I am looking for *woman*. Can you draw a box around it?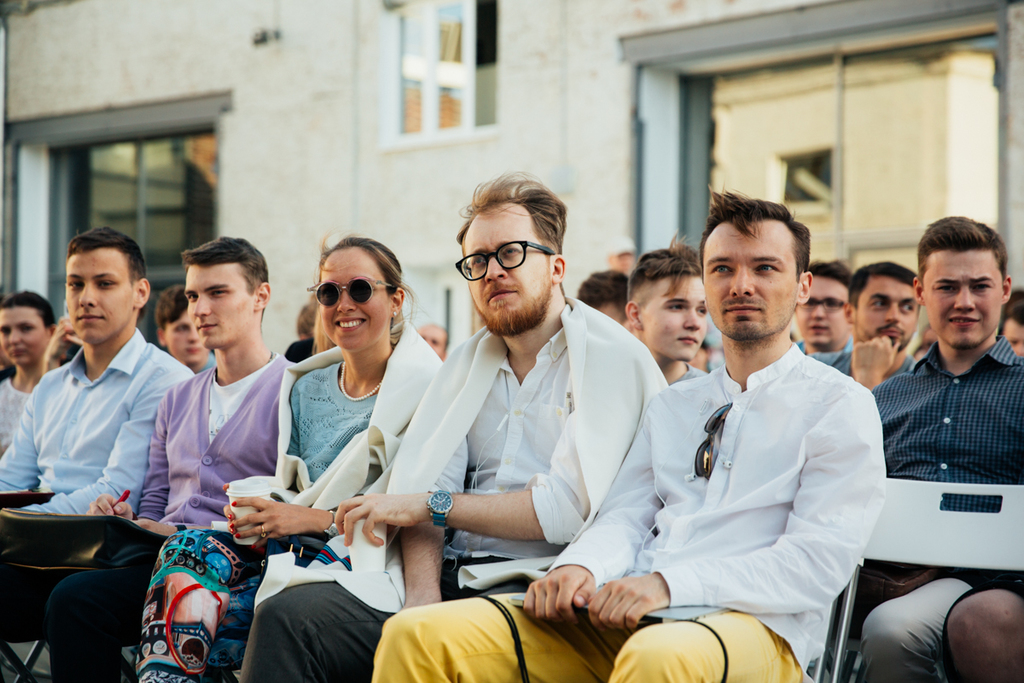
Sure, the bounding box is rect(252, 242, 442, 659).
